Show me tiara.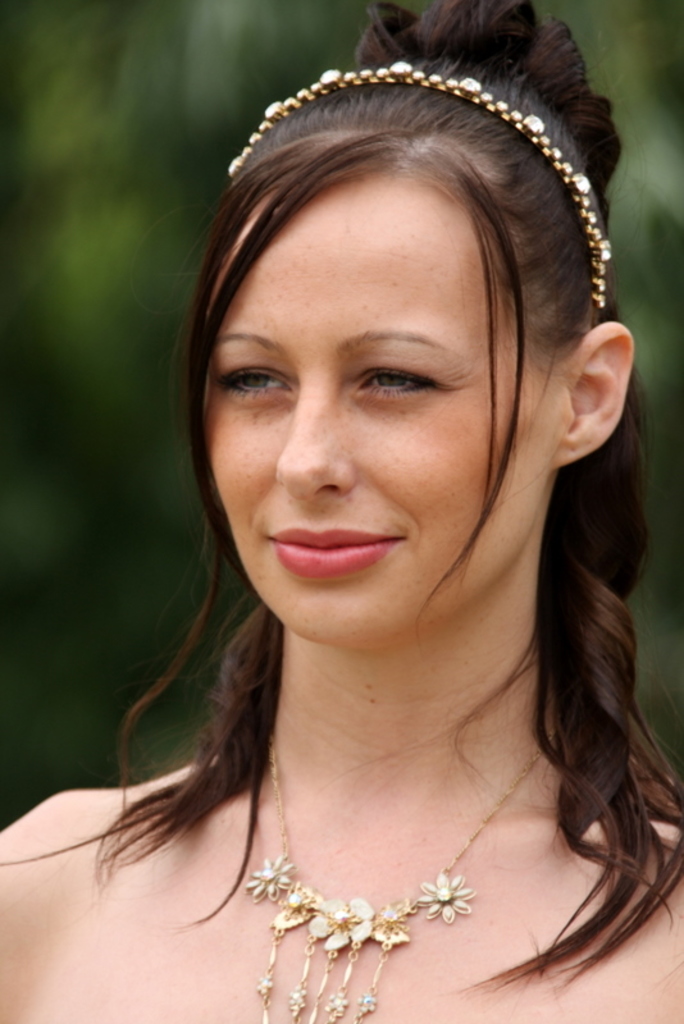
tiara is here: {"left": 227, "top": 63, "right": 608, "bottom": 306}.
